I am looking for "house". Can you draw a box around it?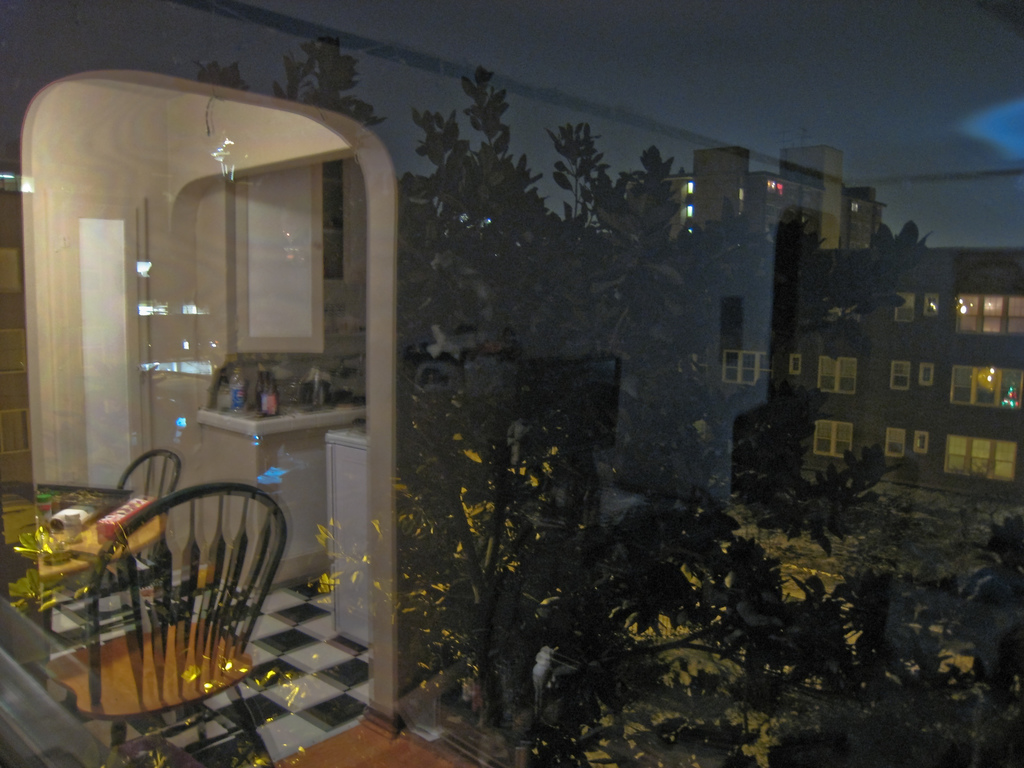
Sure, the bounding box is [2, 1, 1023, 767].
